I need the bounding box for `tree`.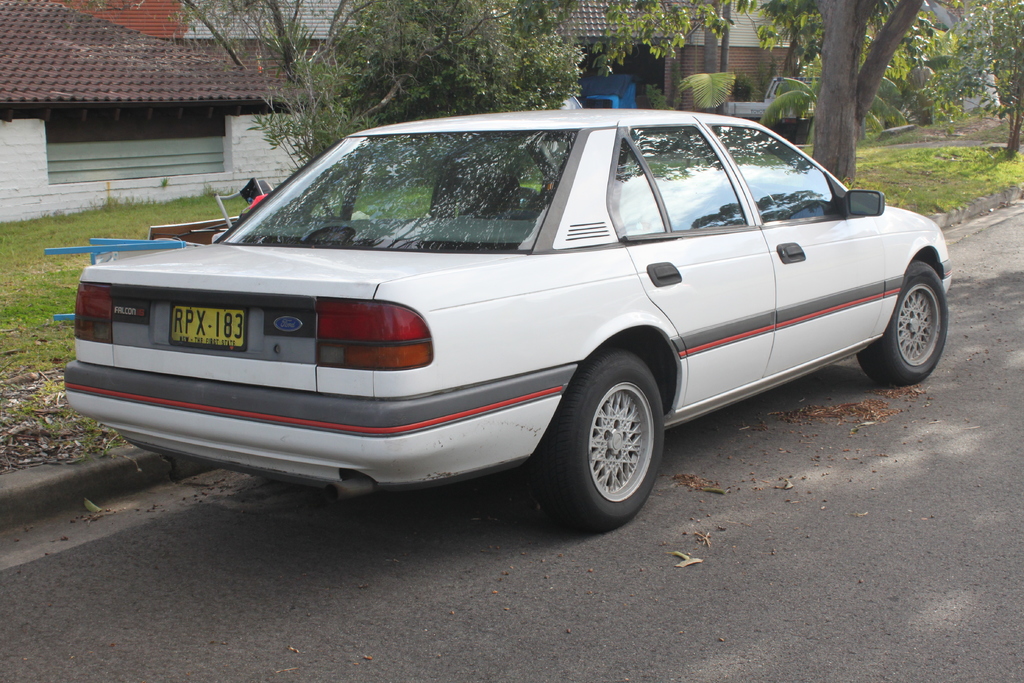
Here it is: x1=301 y1=0 x2=581 y2=157.
